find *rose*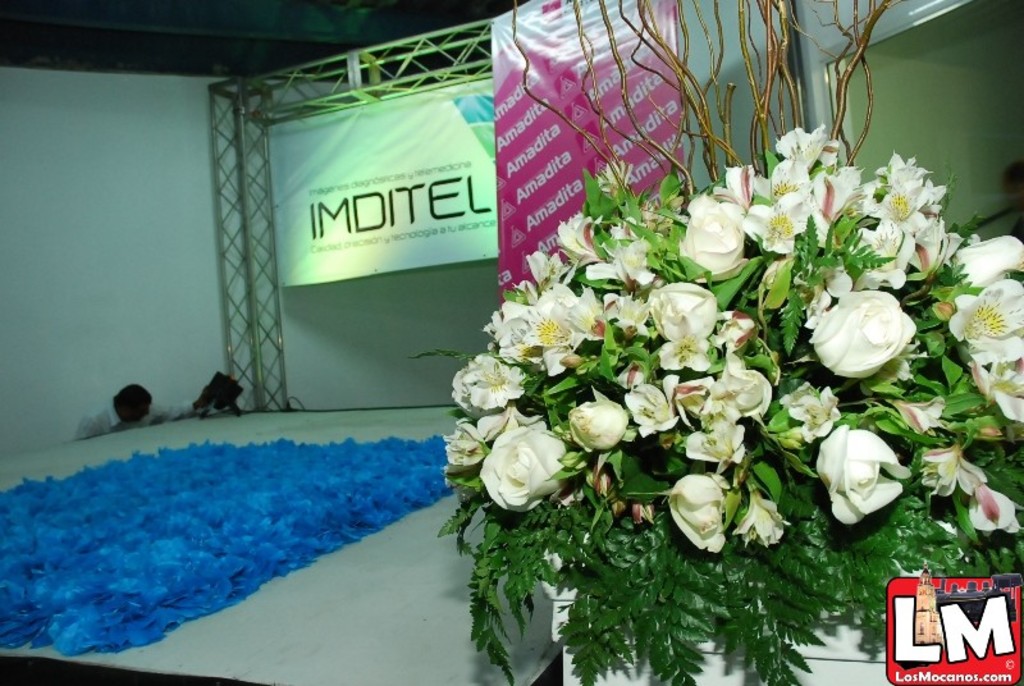
[810,288,915,380]
